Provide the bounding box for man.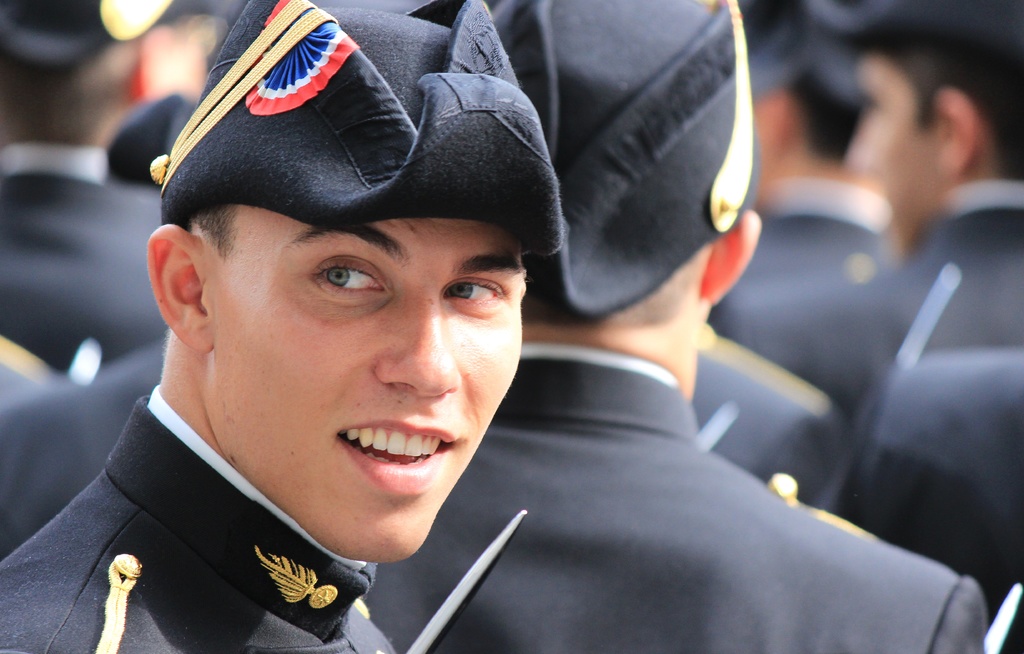
crop(3, 0, 194, 370).
